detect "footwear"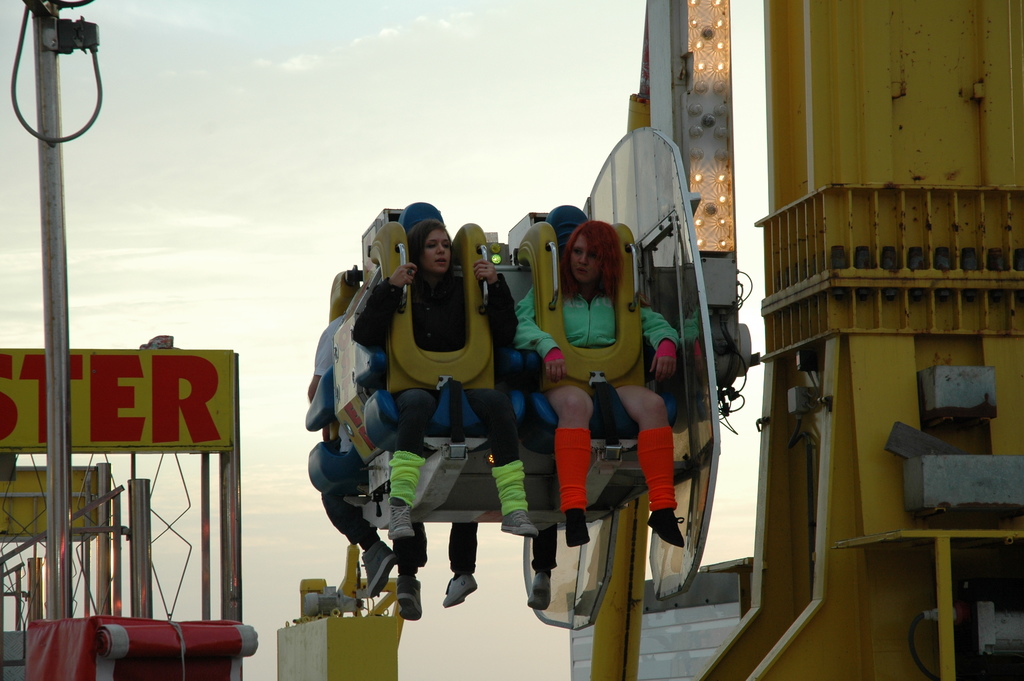
501,513,542,535
